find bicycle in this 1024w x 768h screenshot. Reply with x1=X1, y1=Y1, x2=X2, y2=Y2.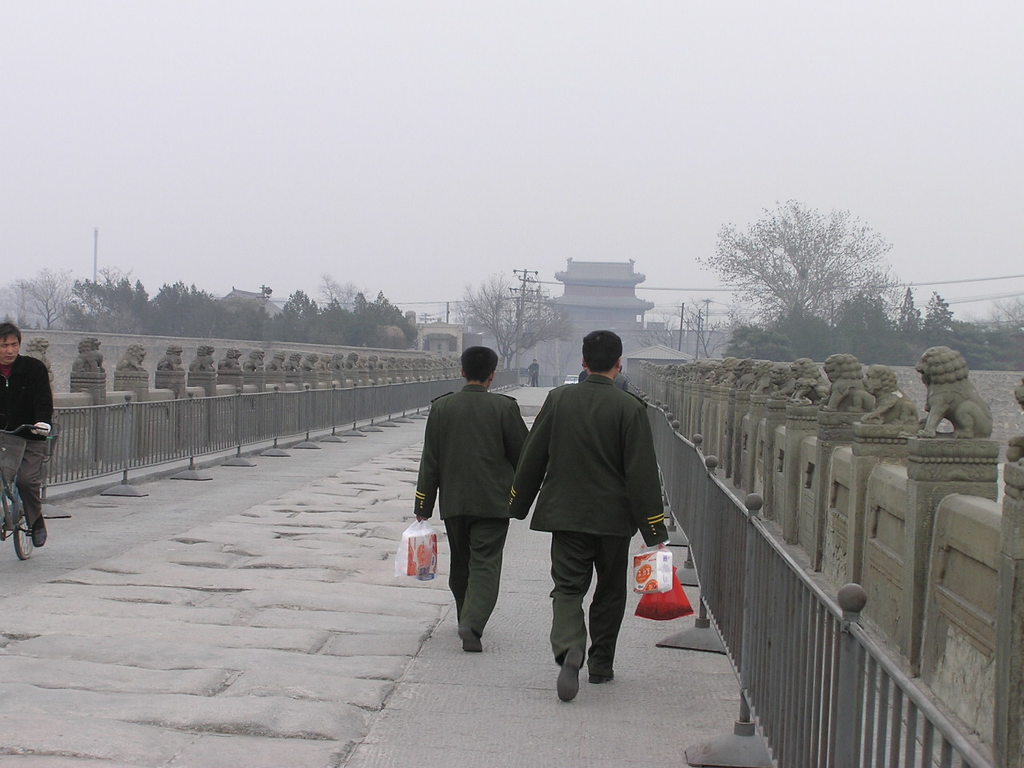
x1=0, y1=422, x2=70, y2=562.
